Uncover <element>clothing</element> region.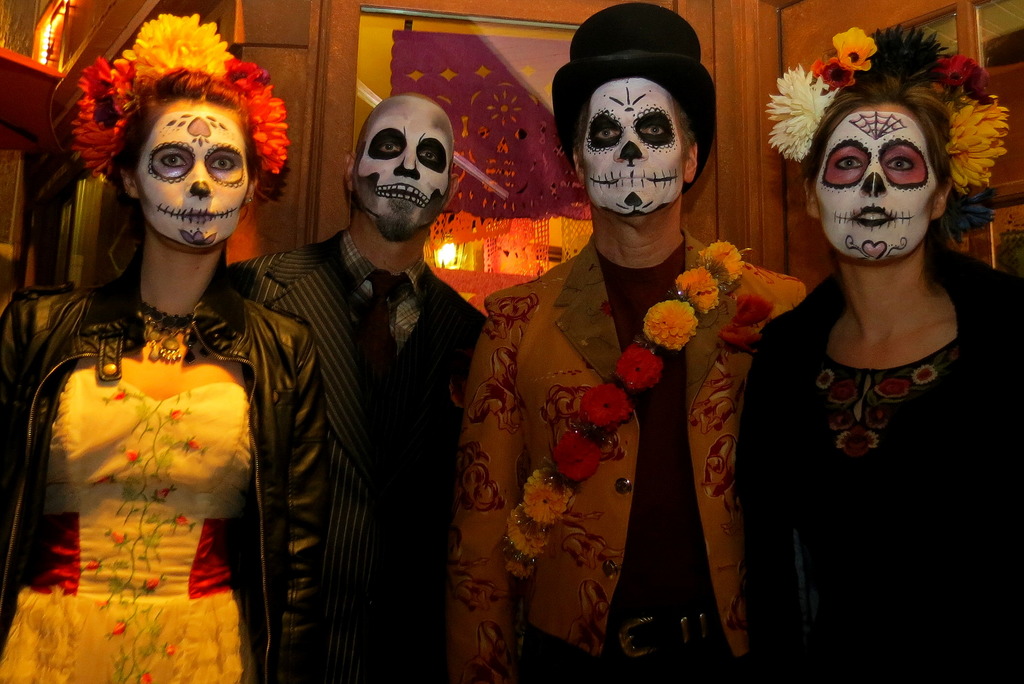
Uncovered: 219,229,489,683.
